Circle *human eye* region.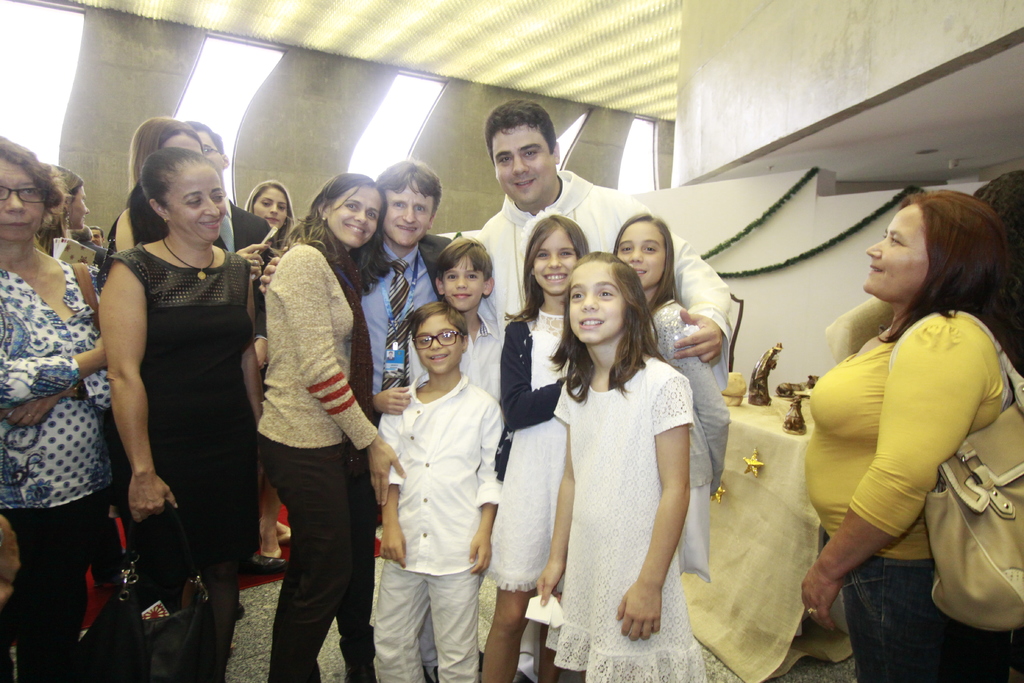
Region: {"x1": 204, "y1": 146, "x2": 210, "y2": 155}.
